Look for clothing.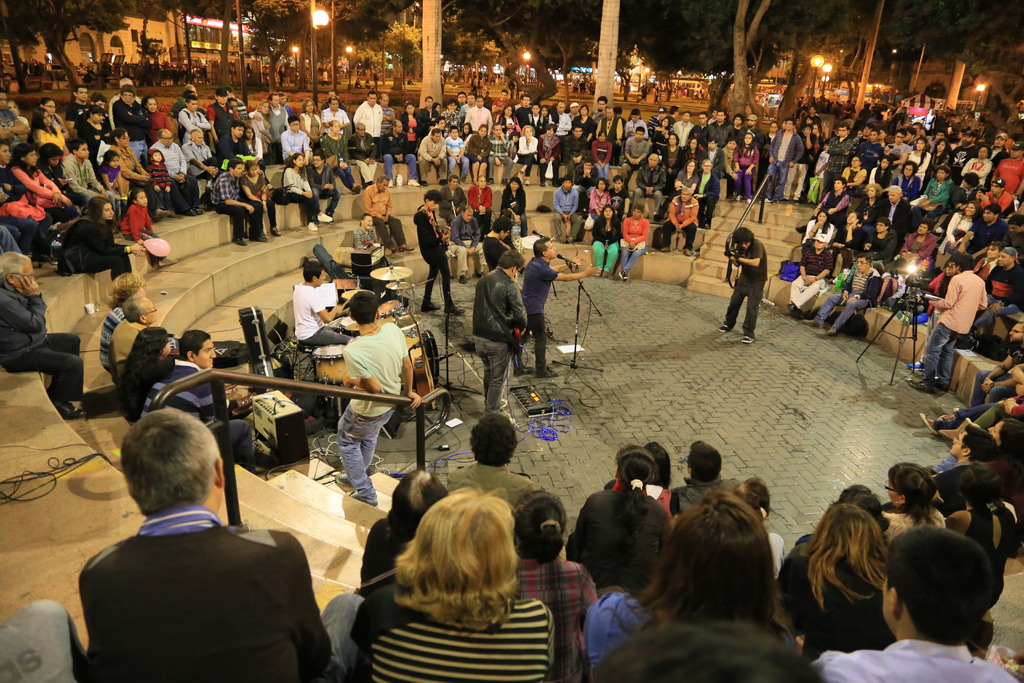
Found: box(816, 632, 1023, 682).
